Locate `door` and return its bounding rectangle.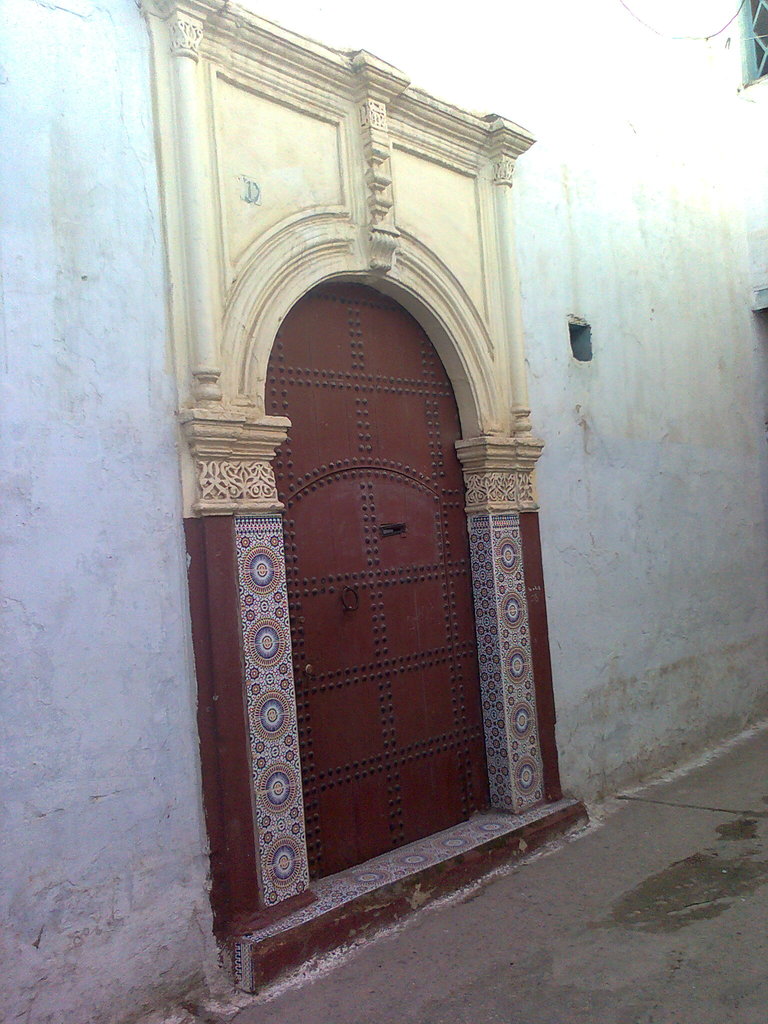
bbox(250, 269, 497, 899).
